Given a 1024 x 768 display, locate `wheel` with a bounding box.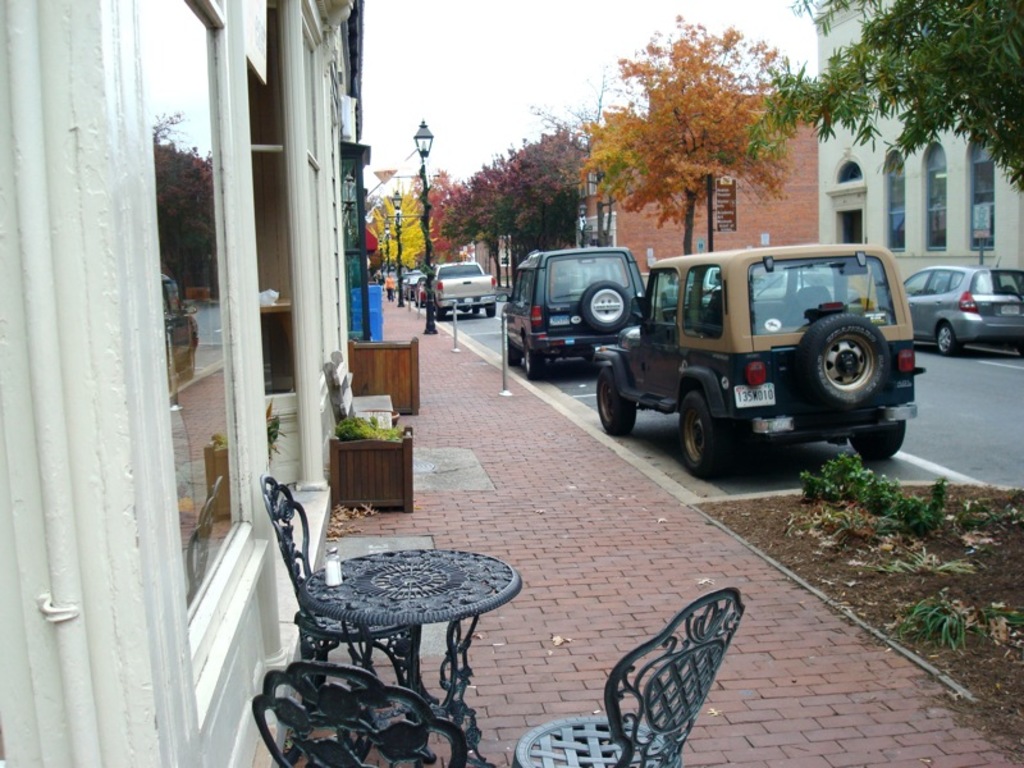
Located: Rect(791, 312, 886, 407).
